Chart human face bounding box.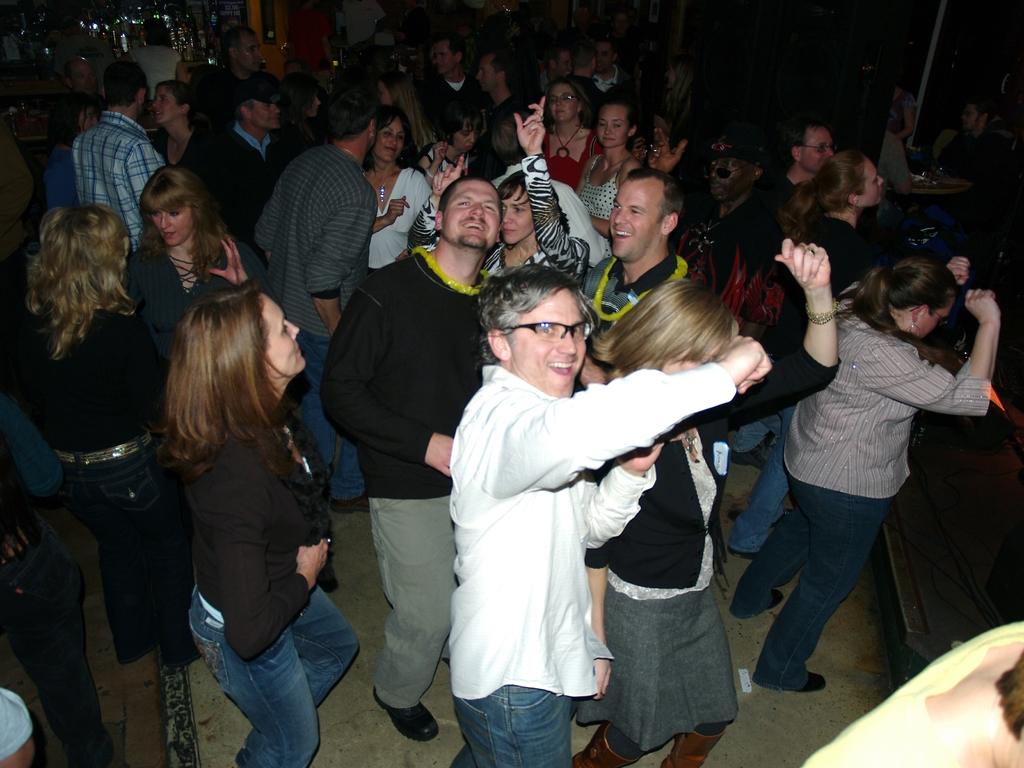
Charted: pyautogui.locateOnScreen(557, 47, 570, 80).
